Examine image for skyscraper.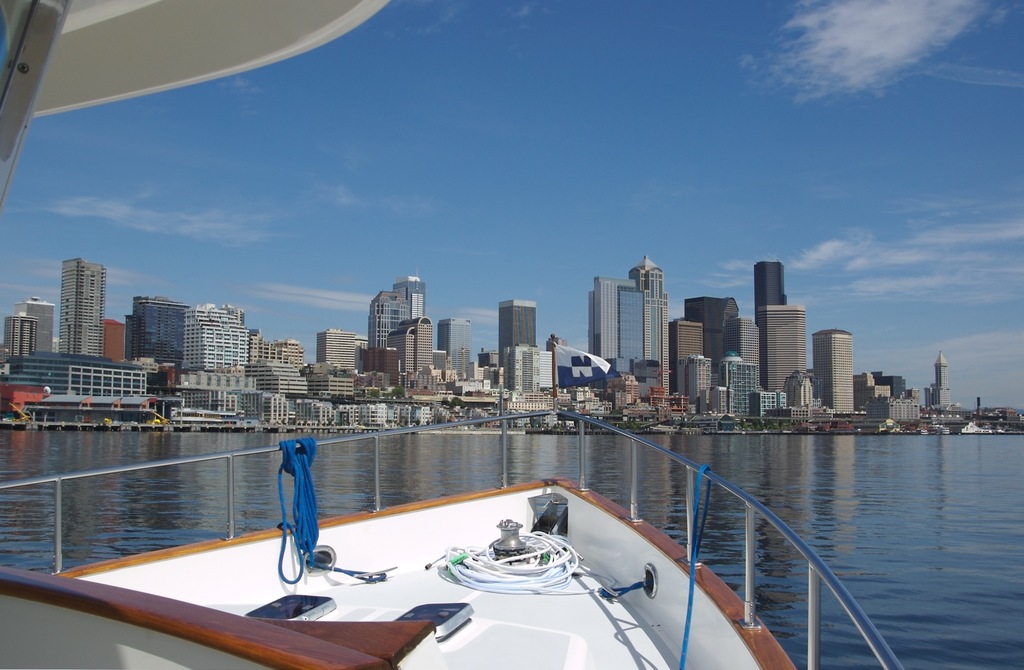
Examination result: Rect(630, 259, 664, 368).
